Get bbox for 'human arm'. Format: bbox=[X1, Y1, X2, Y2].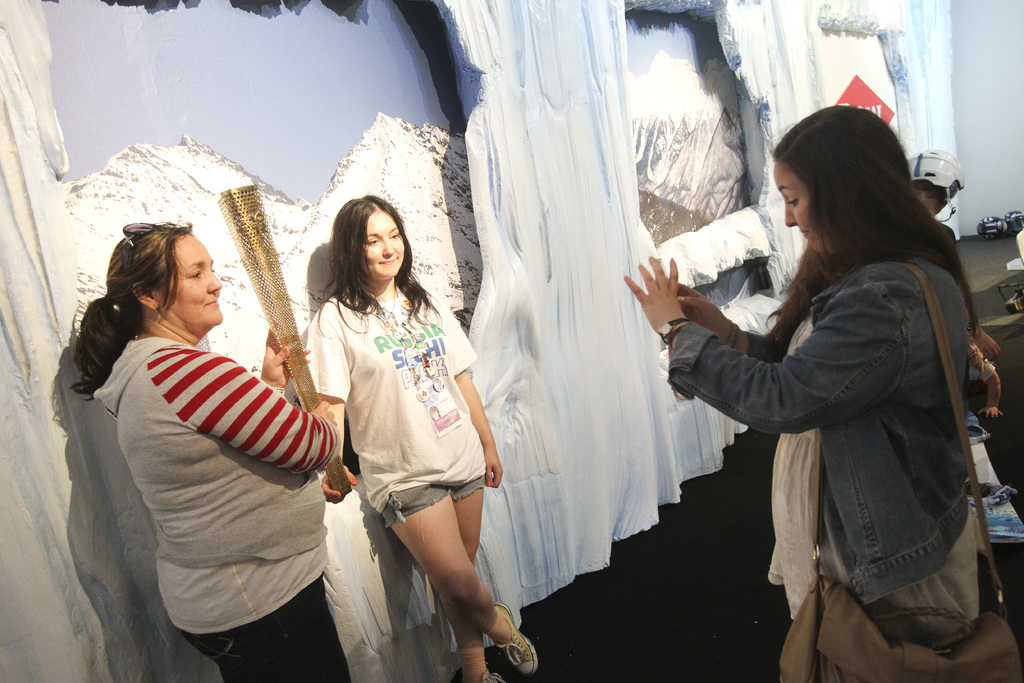
bbox=[320, 306, 350, 502].
